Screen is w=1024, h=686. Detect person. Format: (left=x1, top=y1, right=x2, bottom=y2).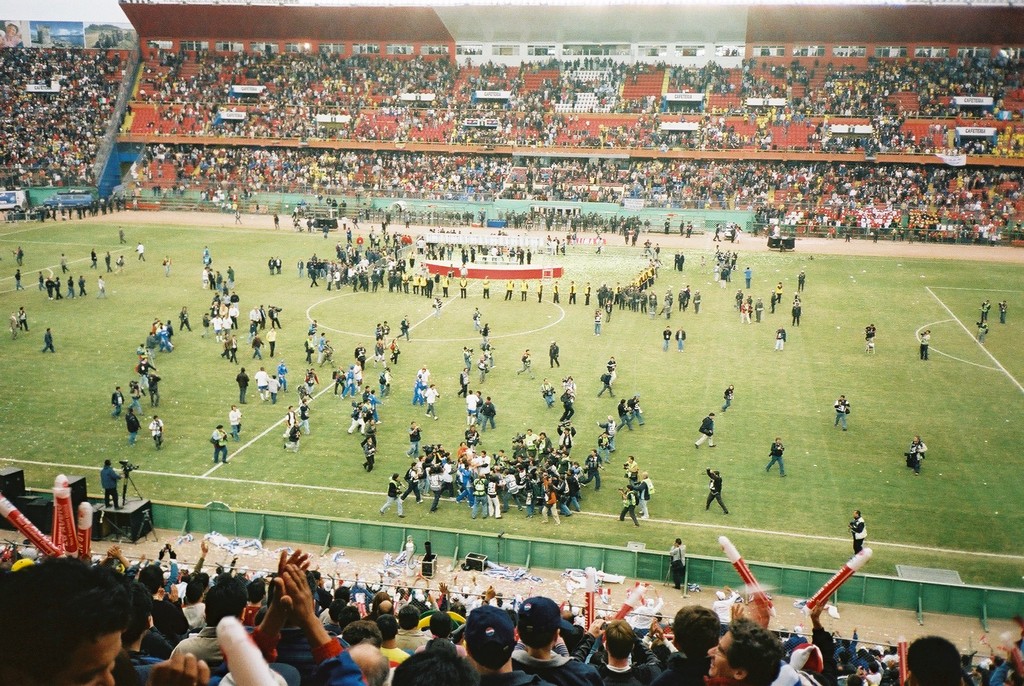
(left=691, top=414, right=720, bottom=452).
